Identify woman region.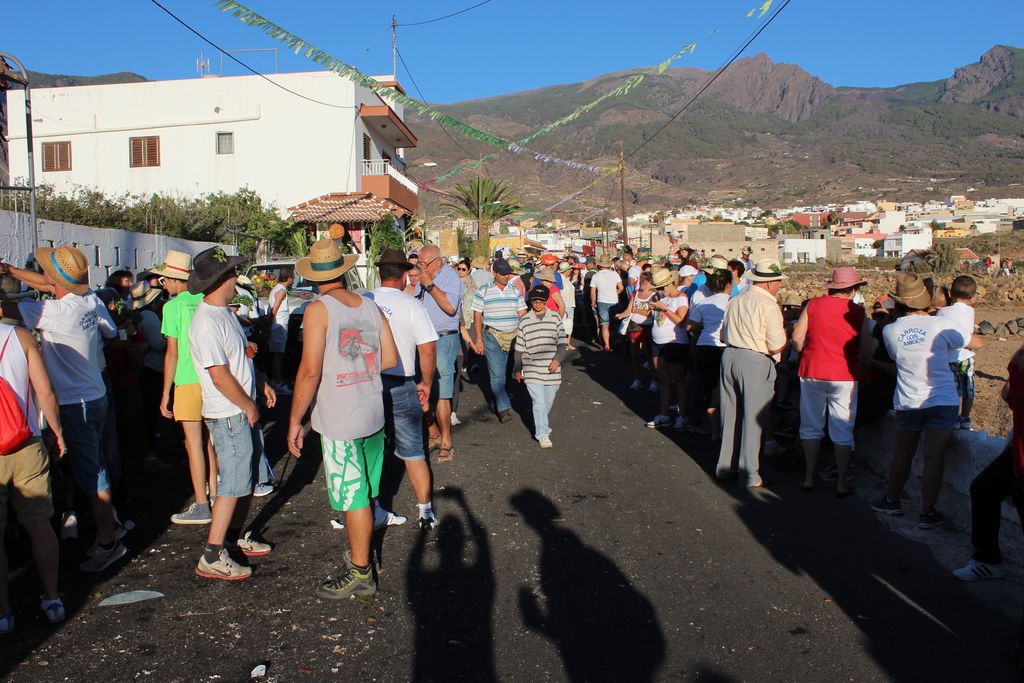
Region: box=[455, 259, 481, 349].
